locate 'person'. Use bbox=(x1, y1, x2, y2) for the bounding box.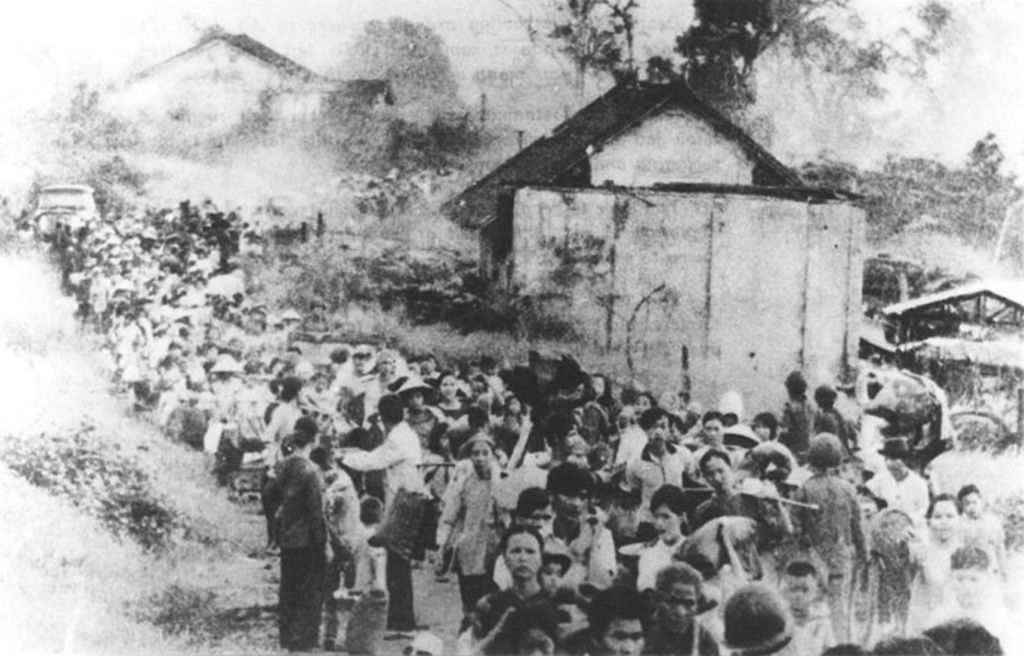
bbox=(684, 410, 742, 483).
